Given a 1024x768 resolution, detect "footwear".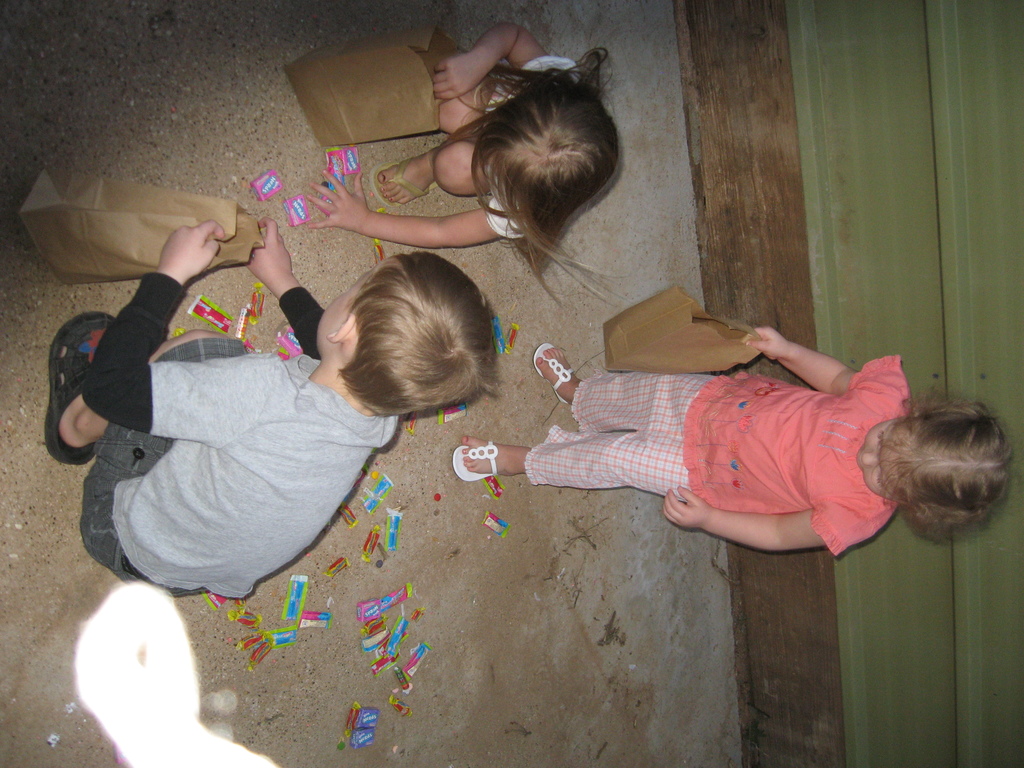
[39,308,120,465].
